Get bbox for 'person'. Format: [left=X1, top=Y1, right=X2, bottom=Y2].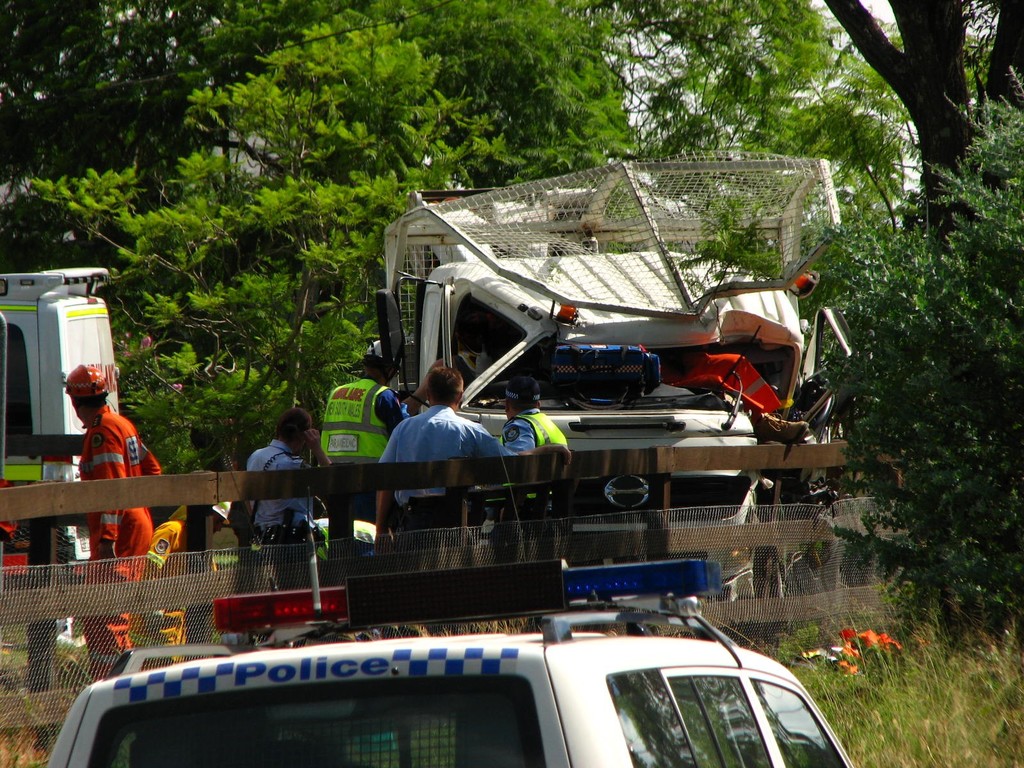
[left=367, top=367, right=571, bottom=563].
